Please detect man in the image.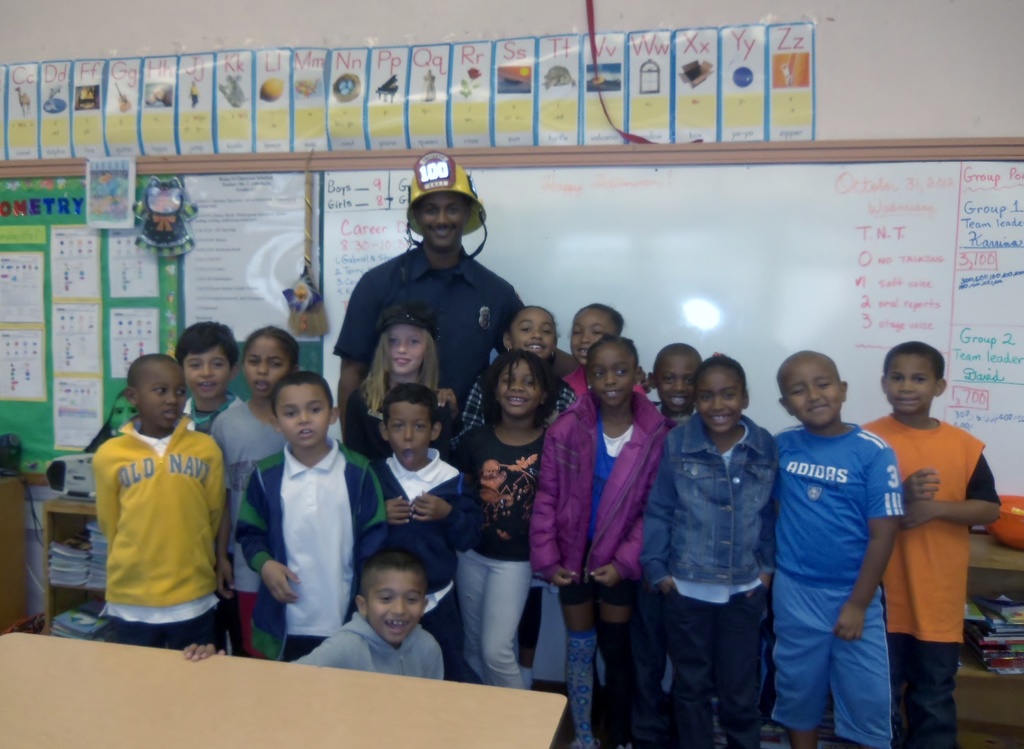
(85, 358, 225, 654).
